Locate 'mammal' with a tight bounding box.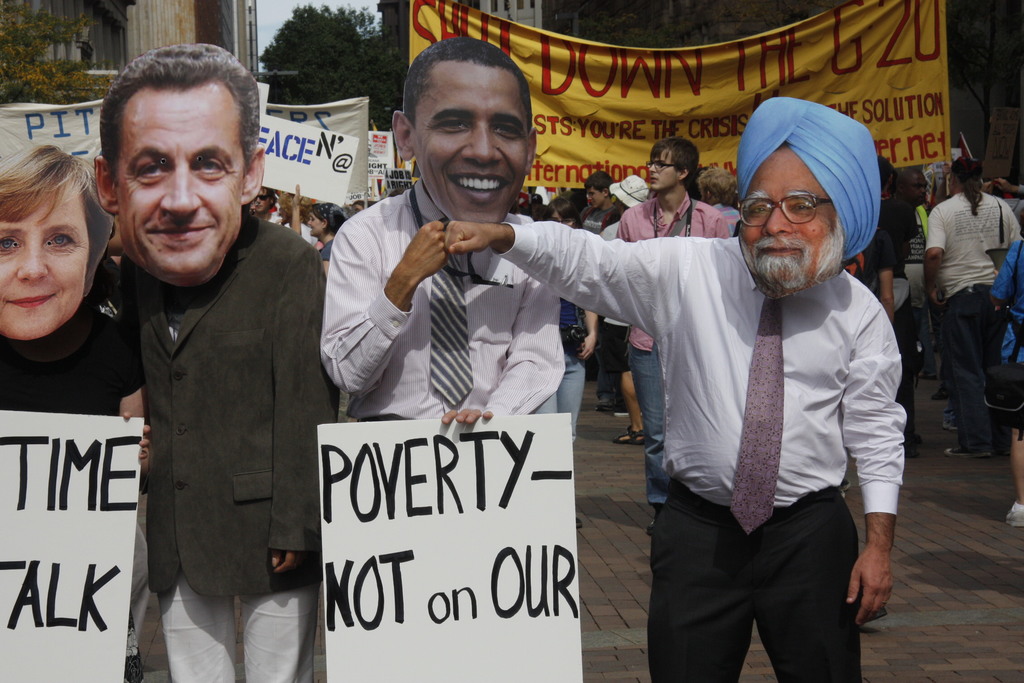
[276,188,310,247].
